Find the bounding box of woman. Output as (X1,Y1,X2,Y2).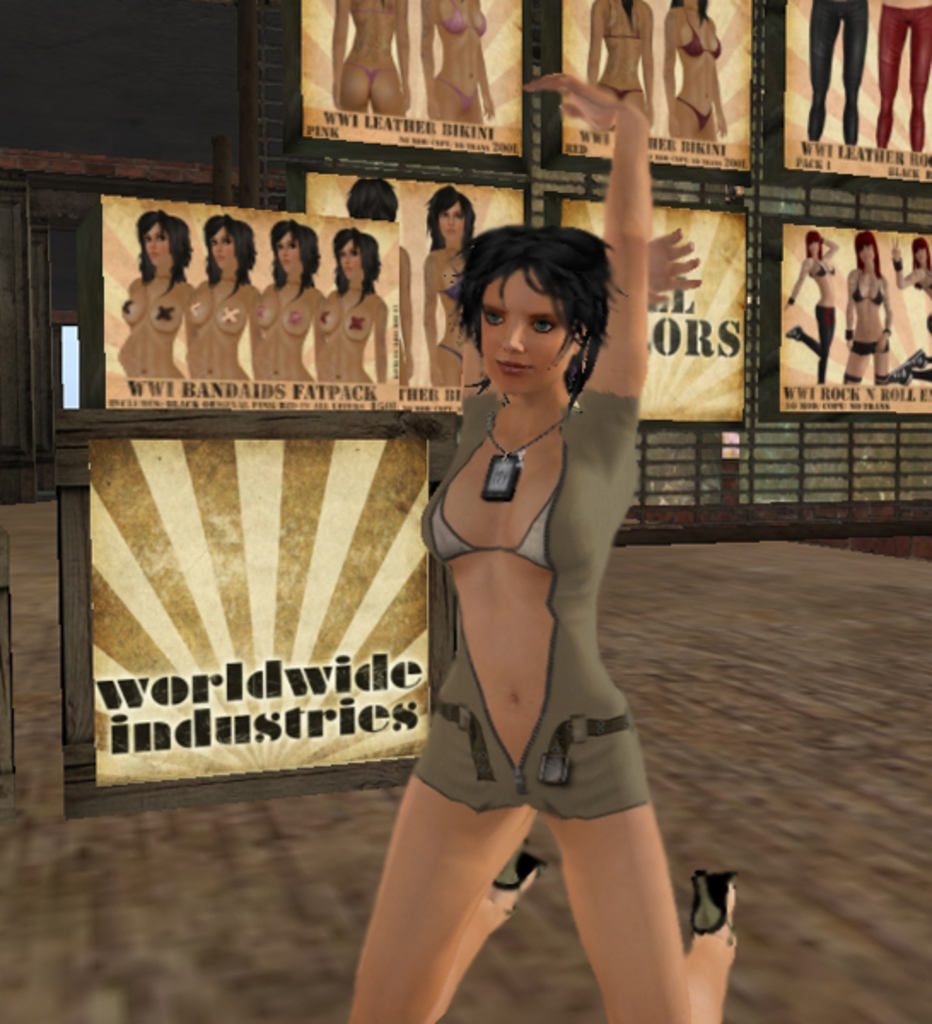
(584,0,657,121).
